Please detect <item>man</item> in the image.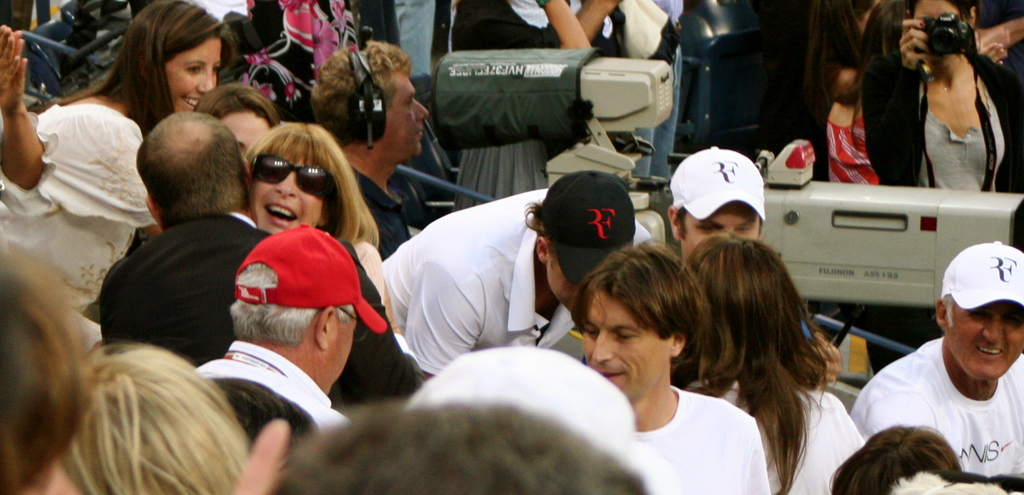
(665,142,774,267).
